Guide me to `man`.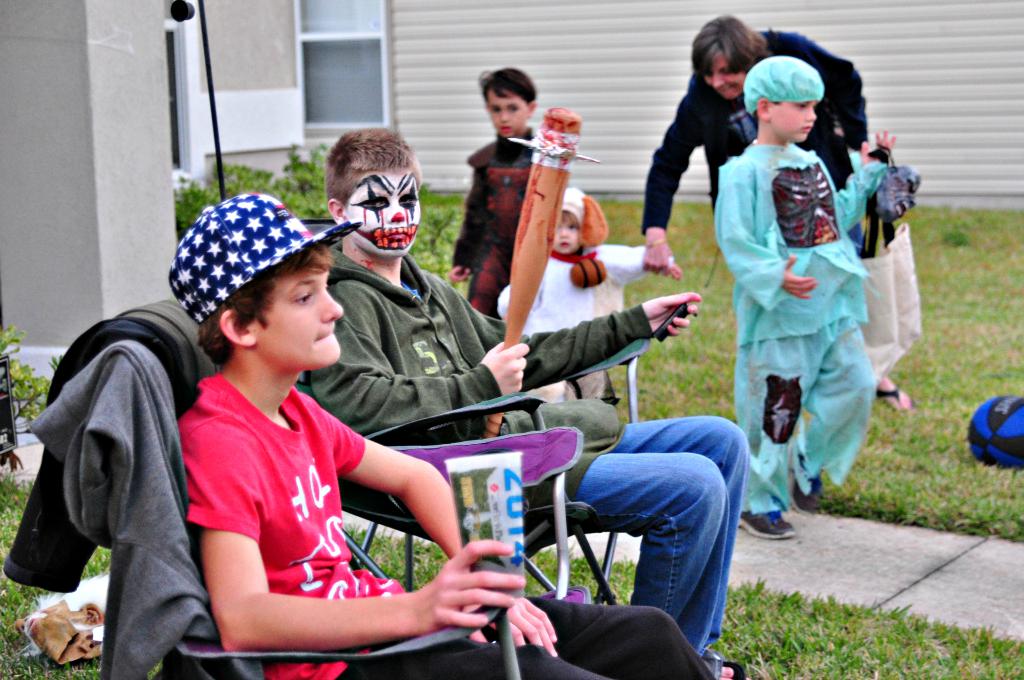
Guidance: [298, 124, 754, 679].
